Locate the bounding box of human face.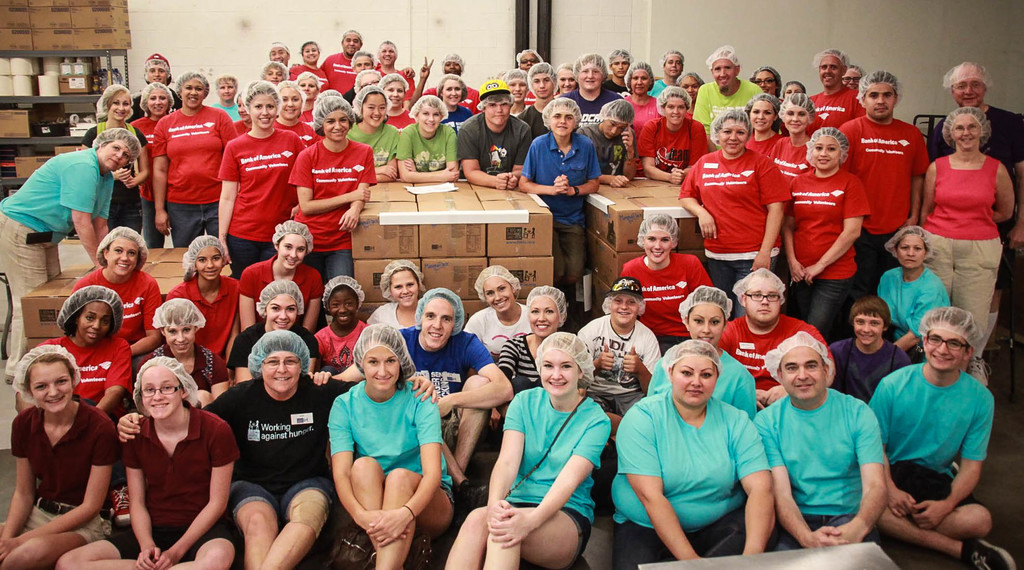
Bounding box: {"left": 107, "top": 82, "right": 133, "bottom": 116}.
